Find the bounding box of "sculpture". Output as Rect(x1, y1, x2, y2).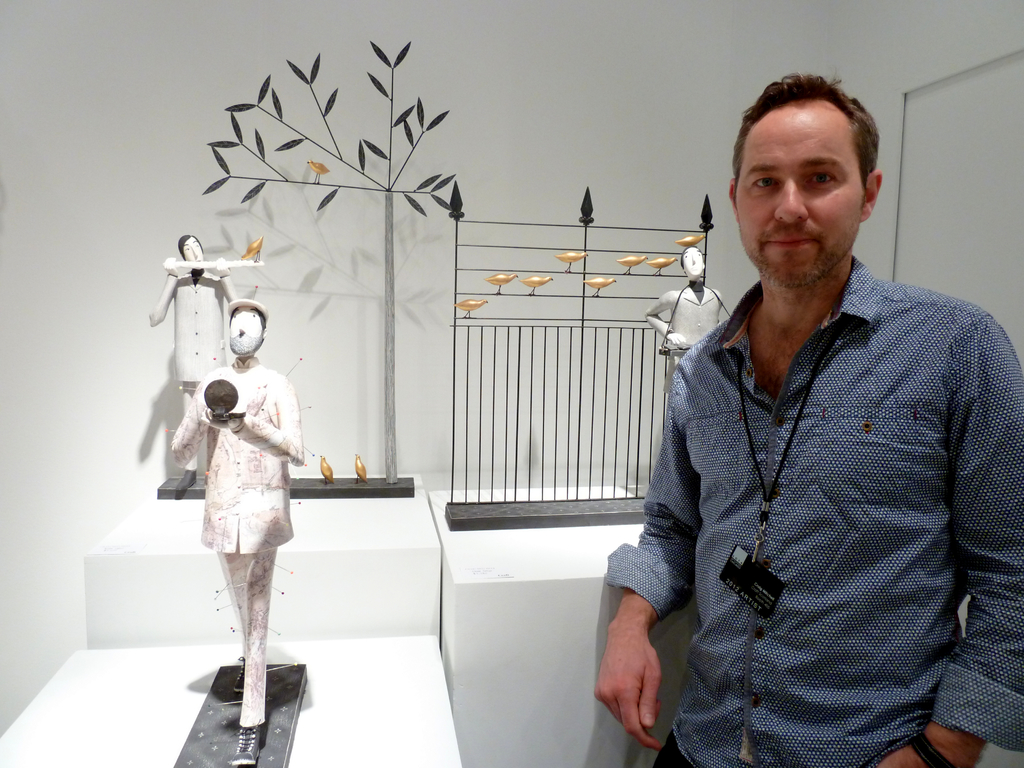
Rect(641, 228, 733, 404).
